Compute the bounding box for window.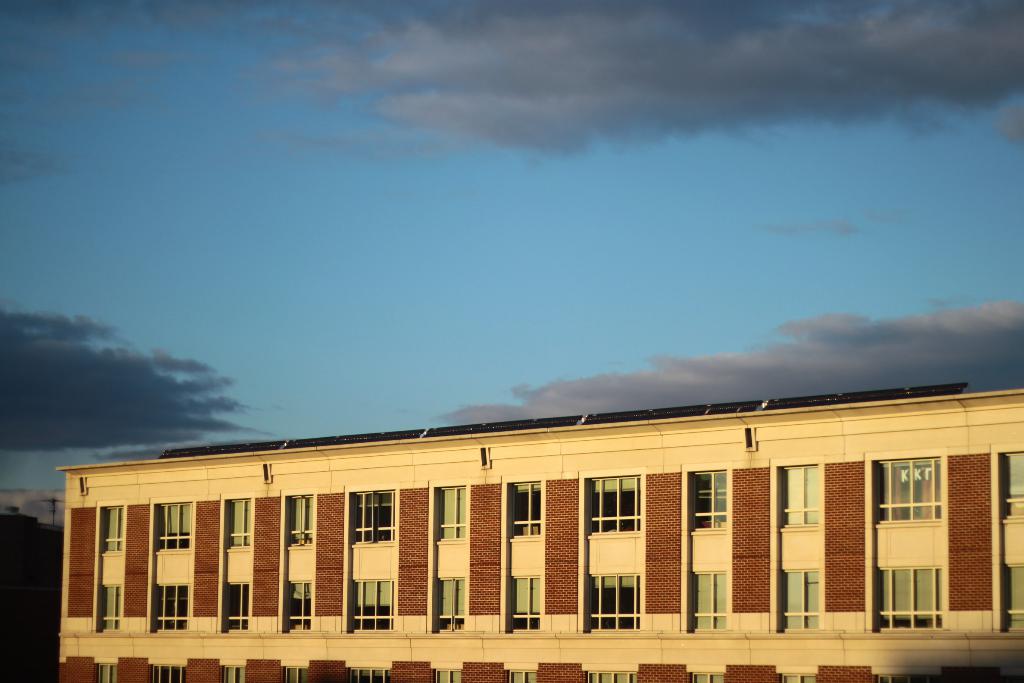
99/505/124/552.
